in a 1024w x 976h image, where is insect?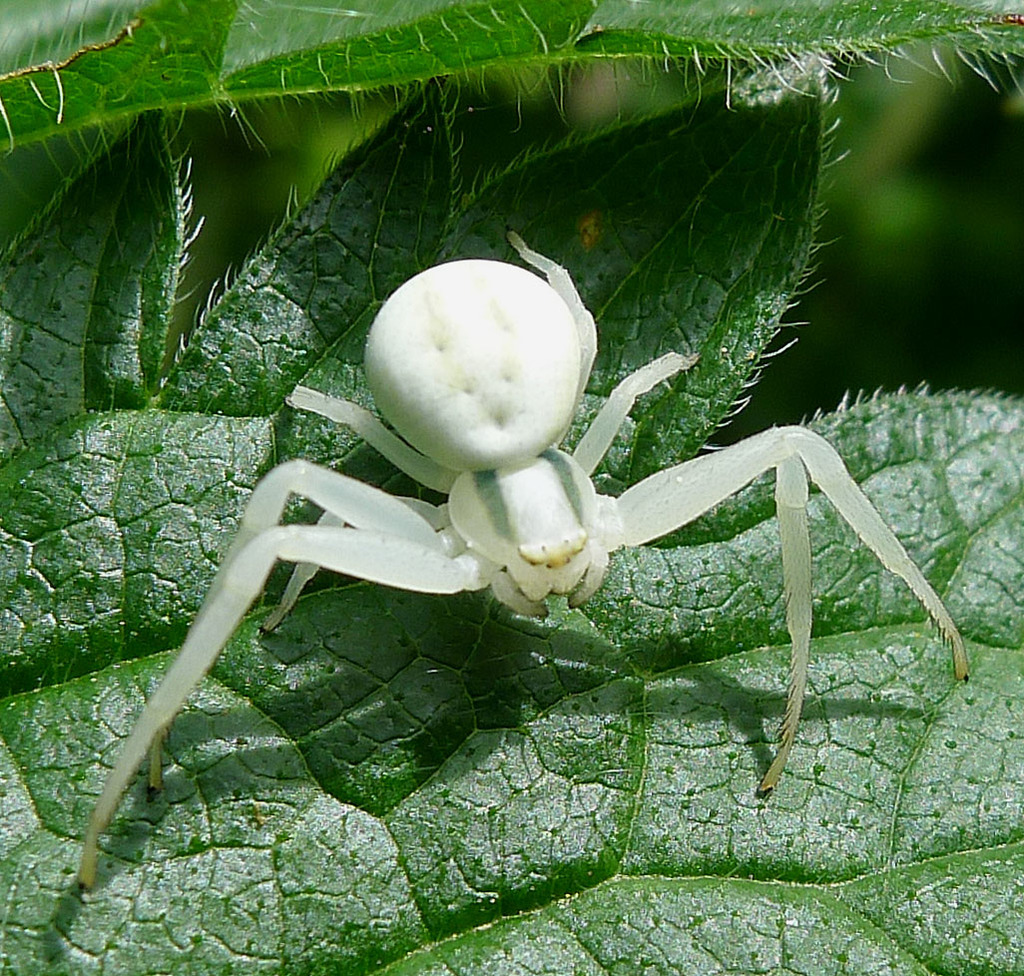
(x1=71, y1=229, x2=968, y2=887).
